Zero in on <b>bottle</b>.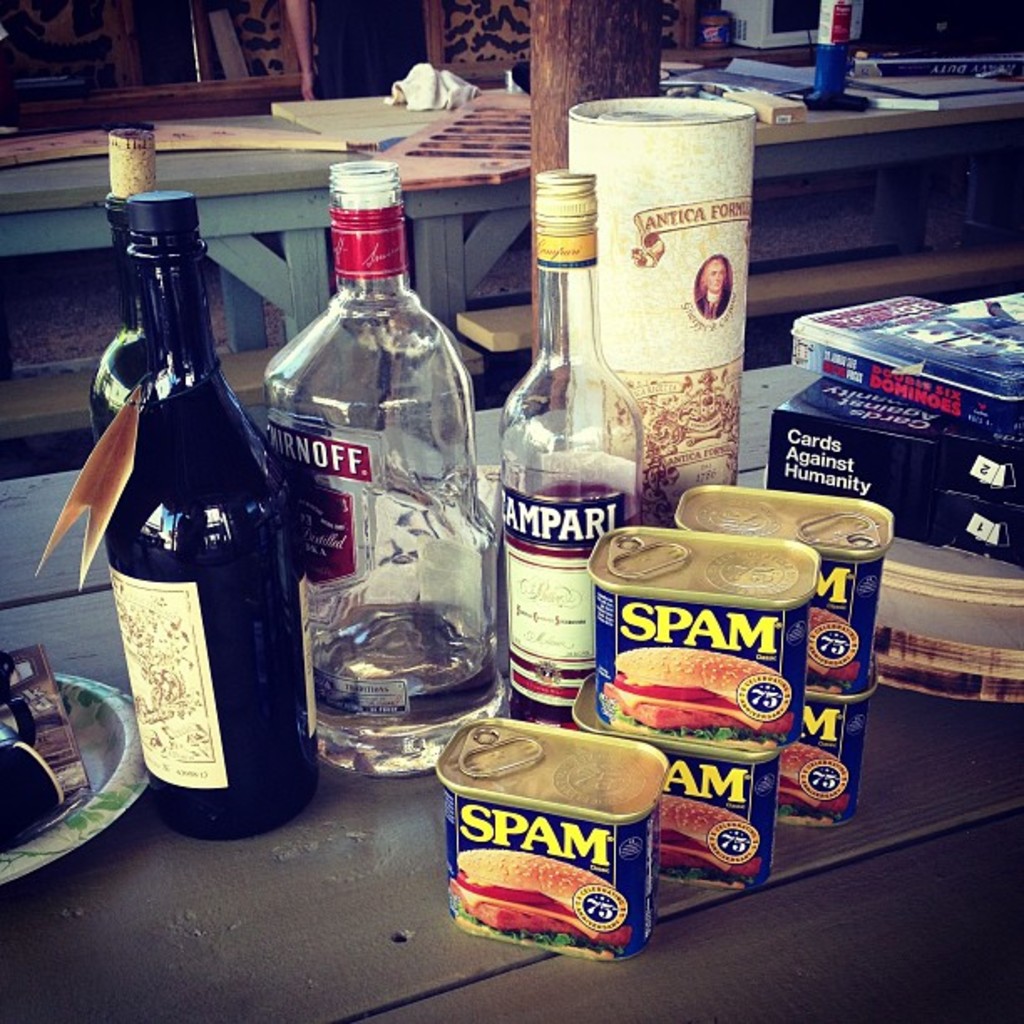
Zeroed in: <bbox>246, 162, 500, 775</bbox>.
